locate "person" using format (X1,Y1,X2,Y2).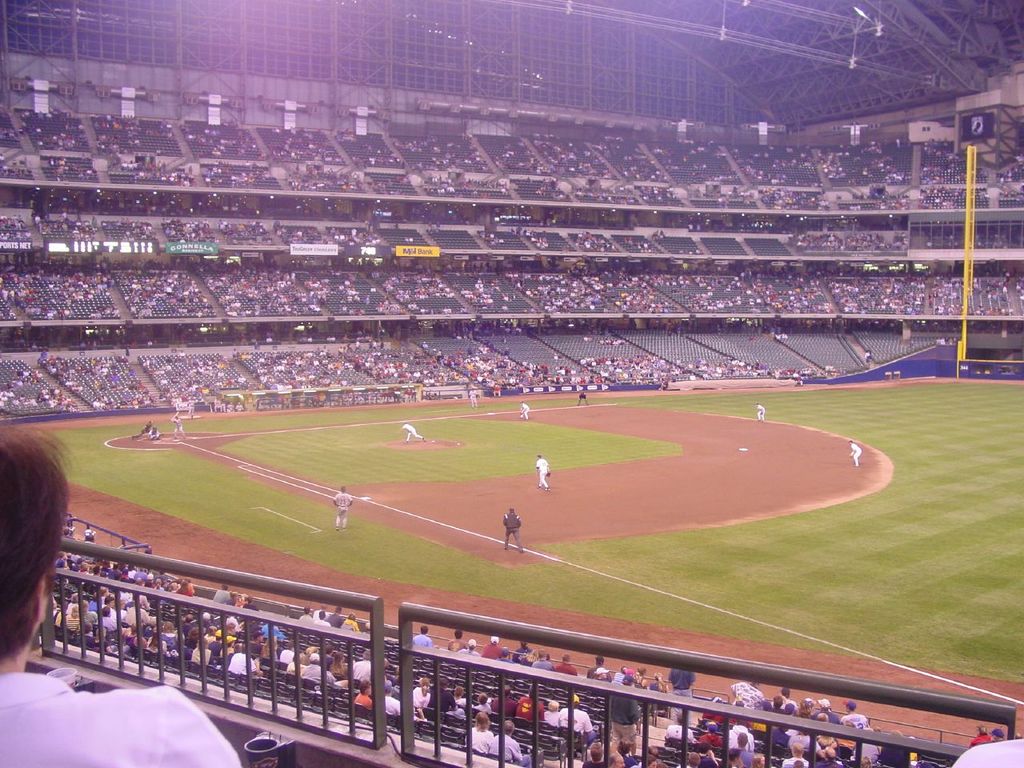
(334,486,352,529).
